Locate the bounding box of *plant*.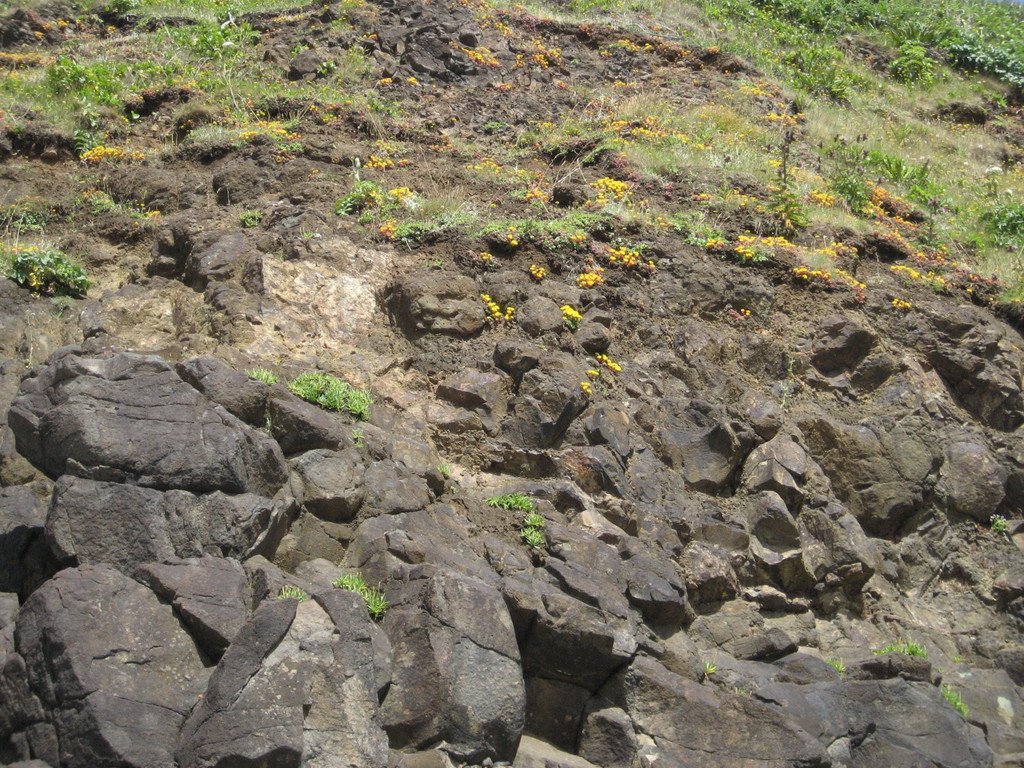
Bounding box: [278,367,381,430].
